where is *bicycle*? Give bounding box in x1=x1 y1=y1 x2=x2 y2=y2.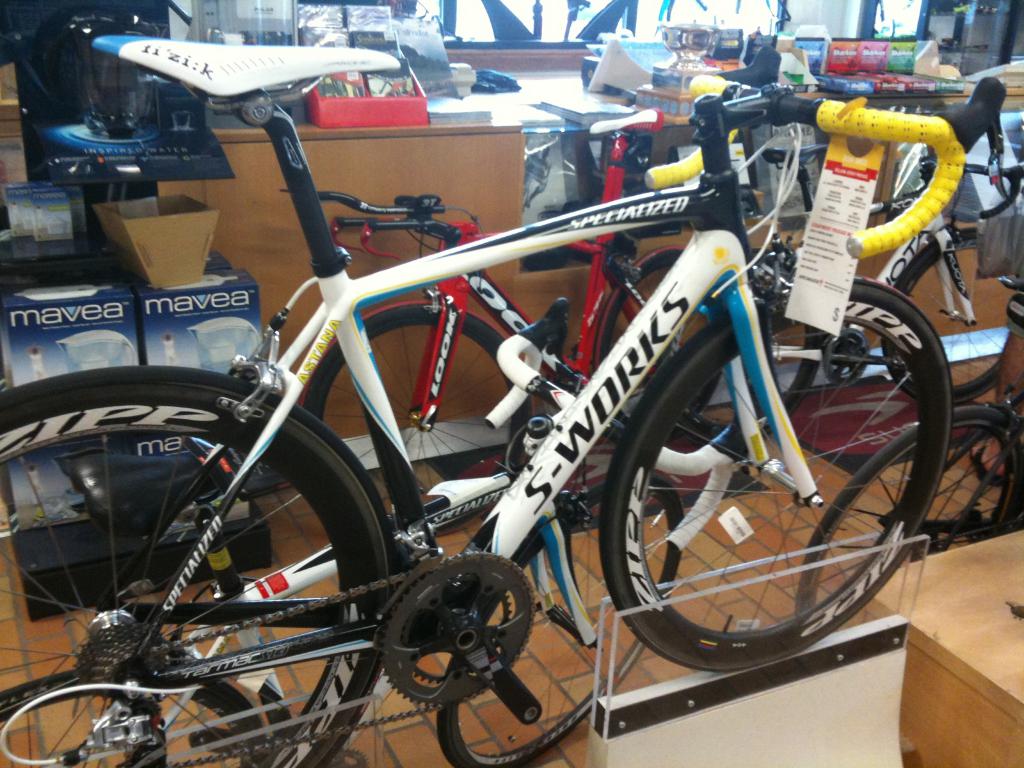
x1=795 y1=273 x2=1023 y2=633.
